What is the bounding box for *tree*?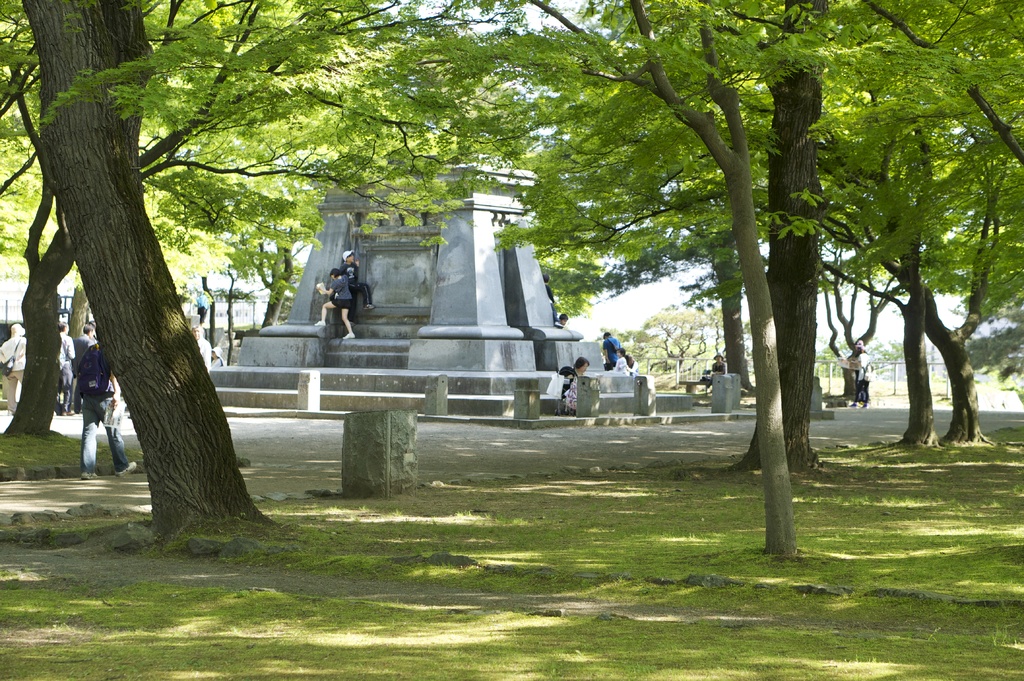
crop(0, 0, 501, 547).
